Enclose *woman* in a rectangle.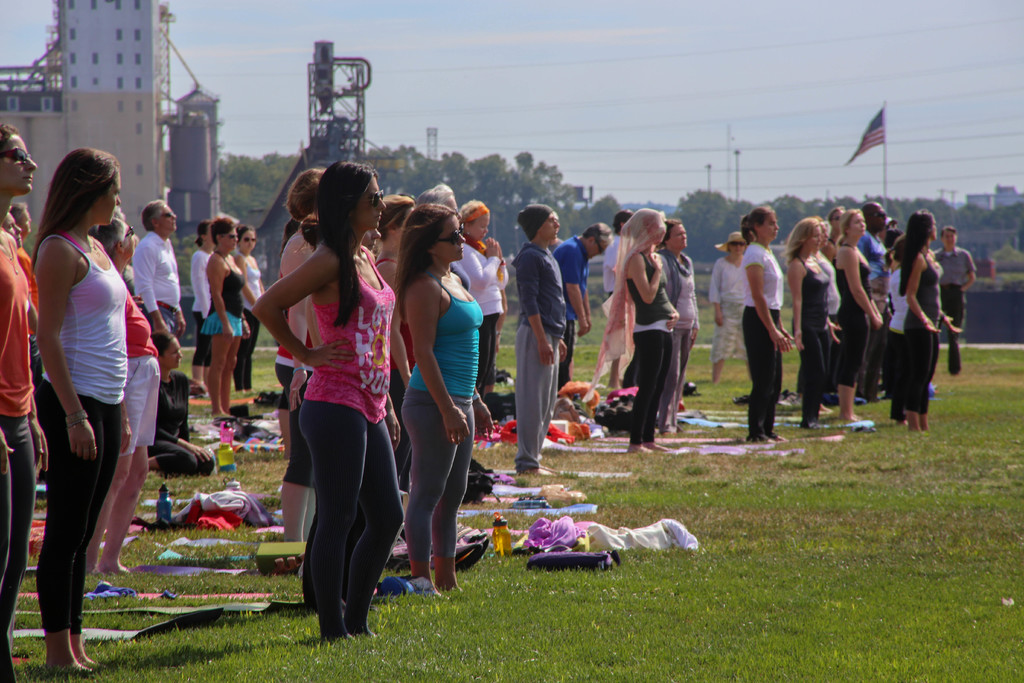
<region>250, 167, 420, 634</region>.
